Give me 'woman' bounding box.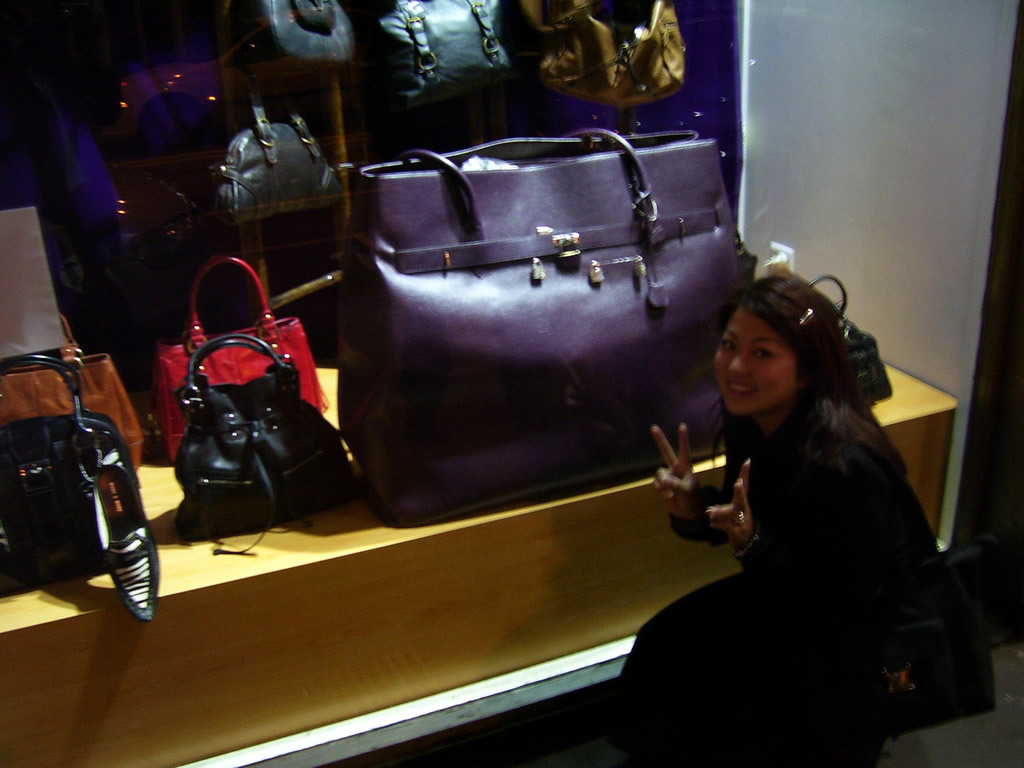
rect(626, 274, 962, 767).
